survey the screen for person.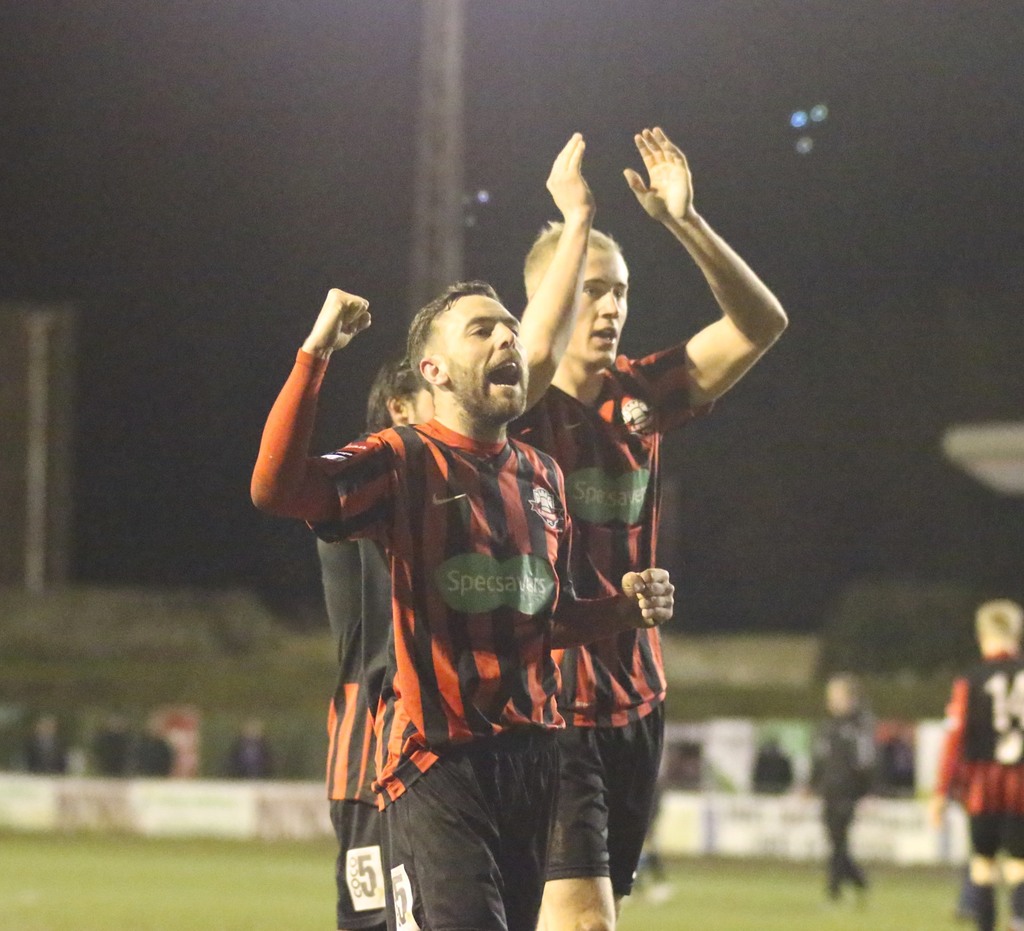
Survey found: 918, 595, 1023, 930.
